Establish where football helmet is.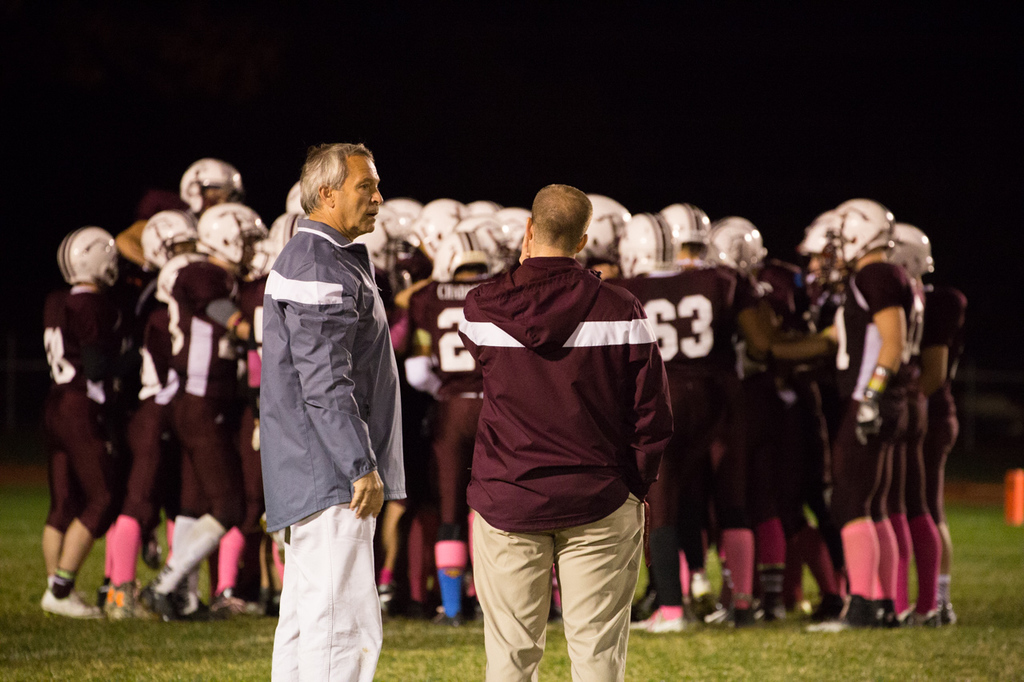
Established at {"left": 145, "top": 209, "right": 198, "bottom": 272}.
